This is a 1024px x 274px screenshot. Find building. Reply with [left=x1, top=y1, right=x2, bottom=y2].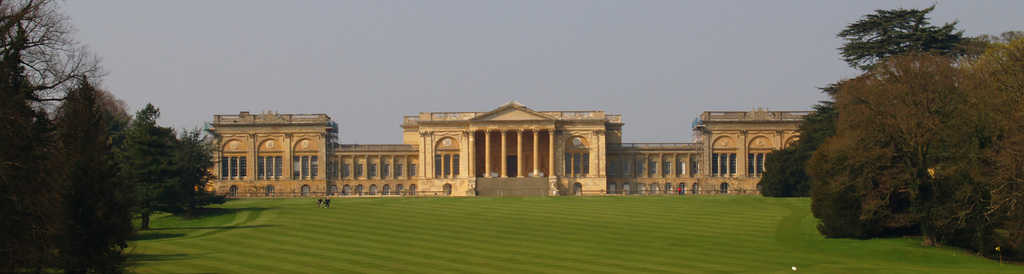
[left=188, top=99, right=822, bottom=202].
